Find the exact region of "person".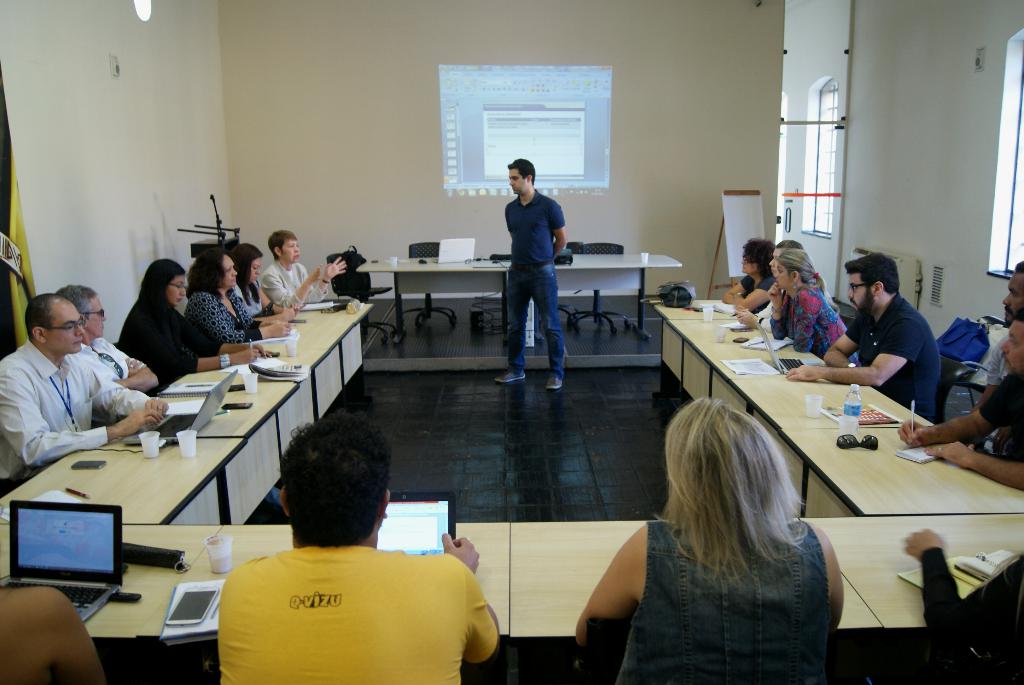
Exact region: box=[767, 229, 839, 348].
